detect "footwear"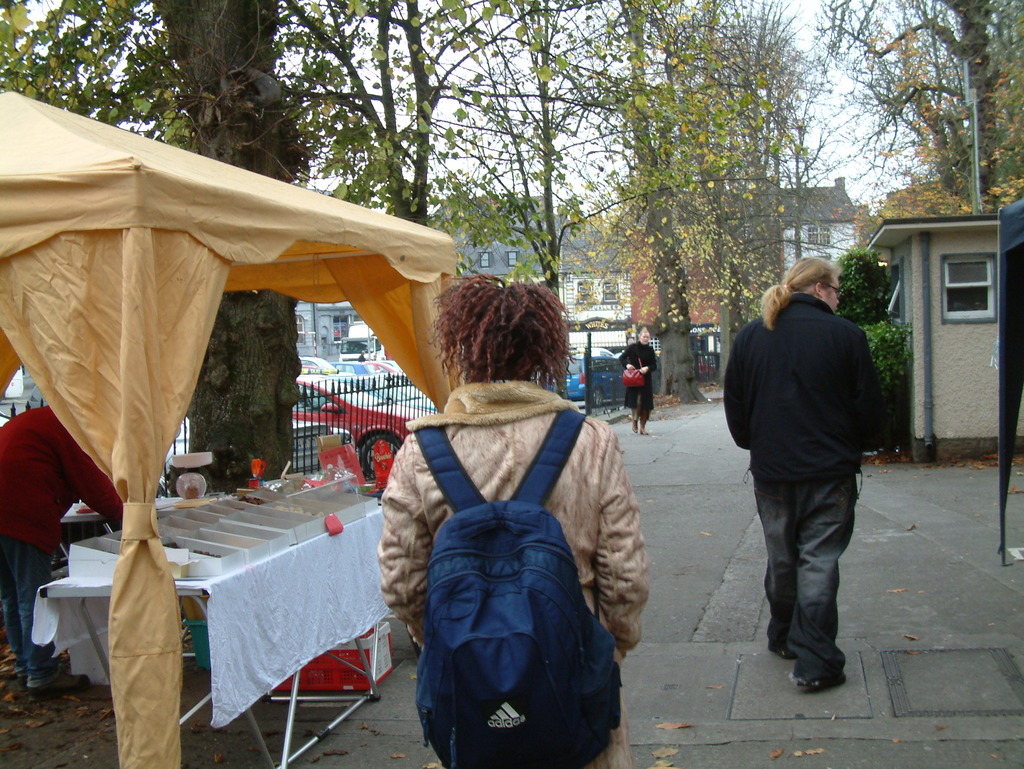
636,422,646,440
